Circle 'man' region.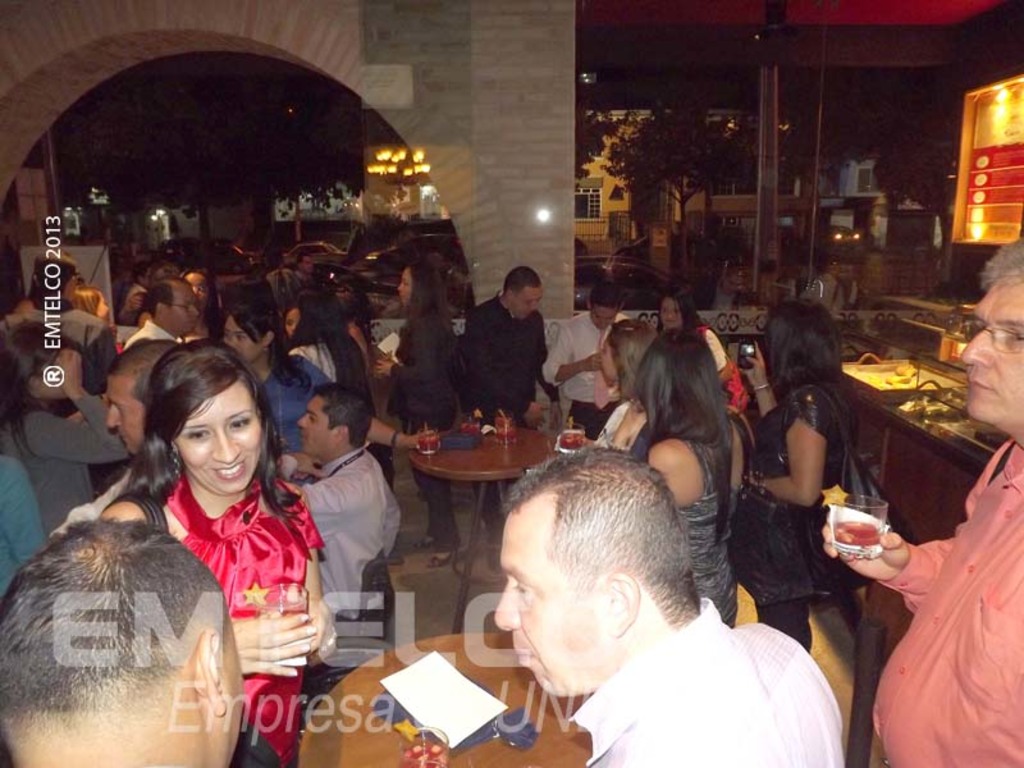
Region: left=119, top=283, right=201, bottom=369.
